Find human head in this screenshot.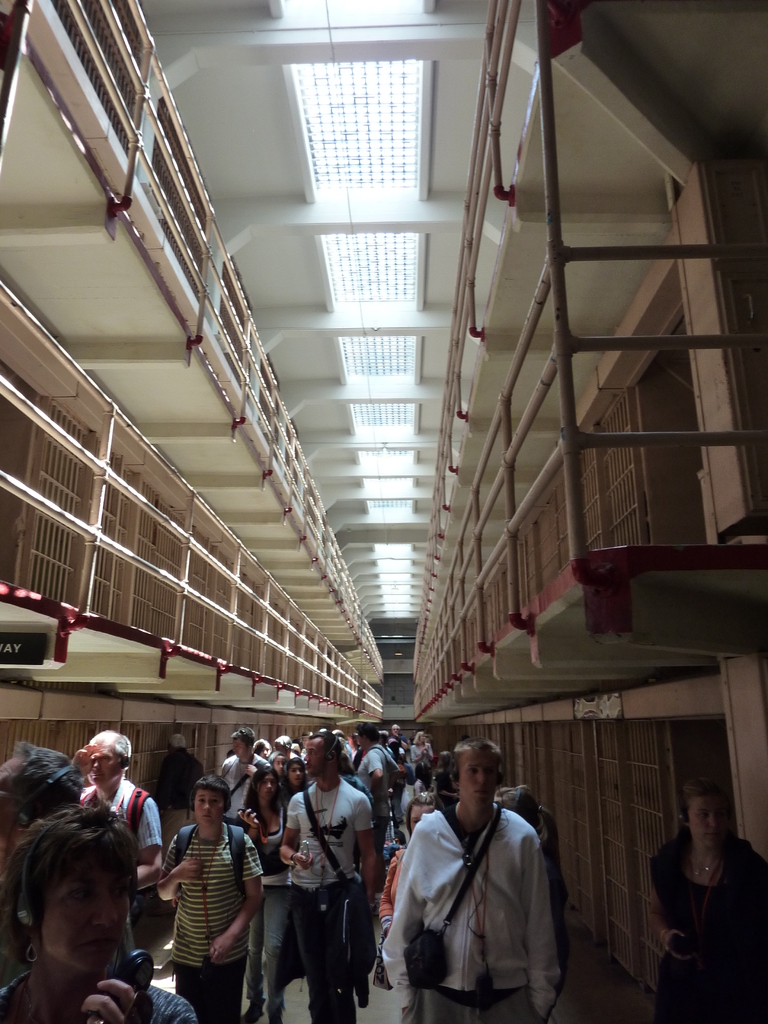
The bounding box for human head is crop(13, 807, 146, 996).
